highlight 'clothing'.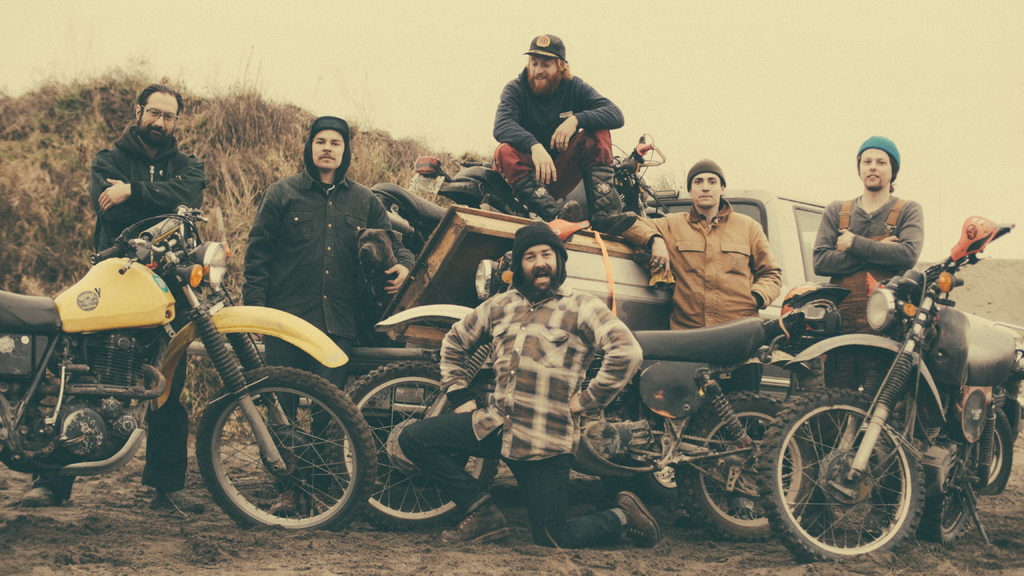
Highlighted region: <region>811, 193, 937, 348</region>.
